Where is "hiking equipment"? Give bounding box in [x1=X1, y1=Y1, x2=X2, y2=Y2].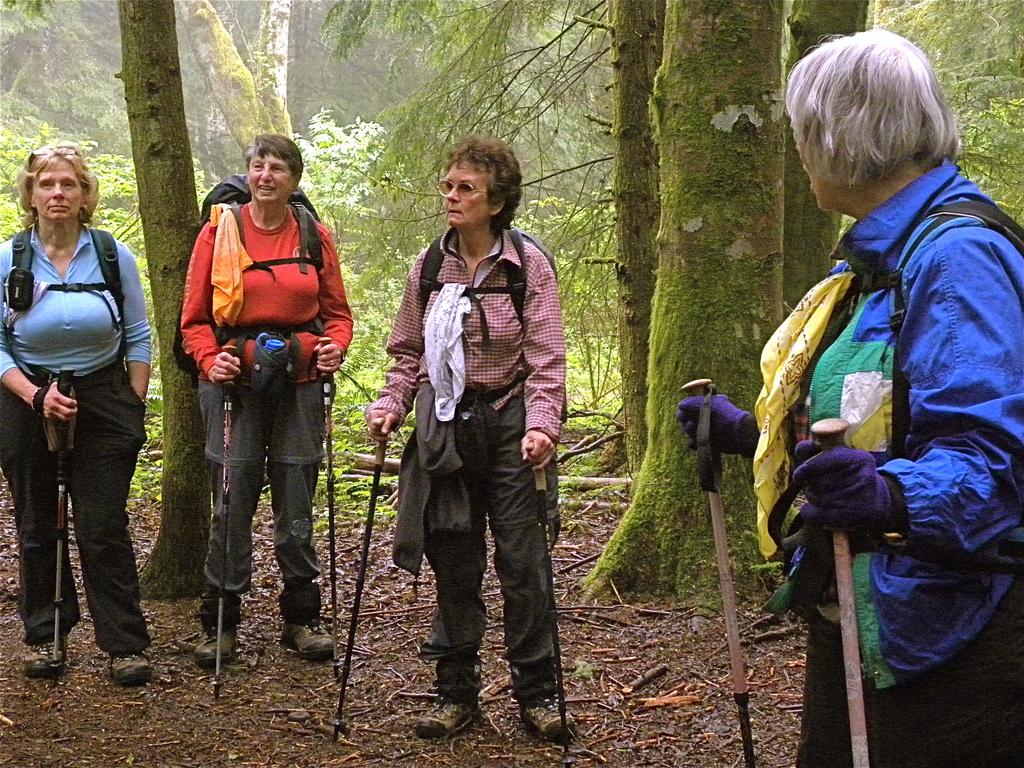
[x1=211, y1=344, x2=238, y2=707].
